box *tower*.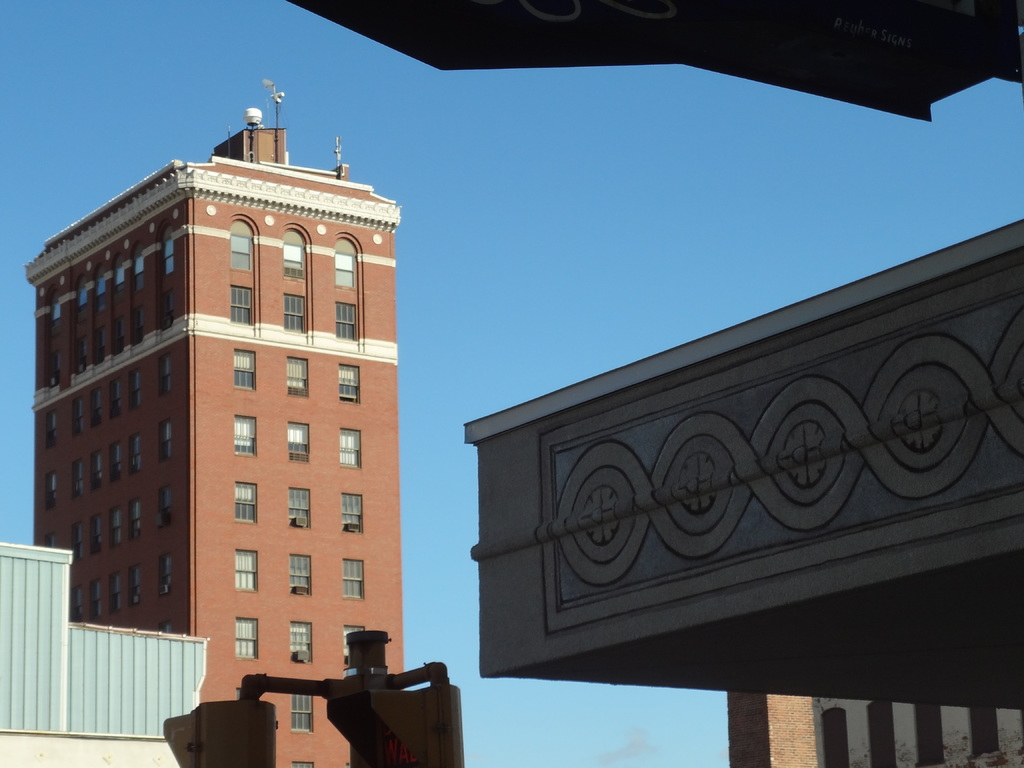
x1=38, y1=55, x2=387, y2=725.
